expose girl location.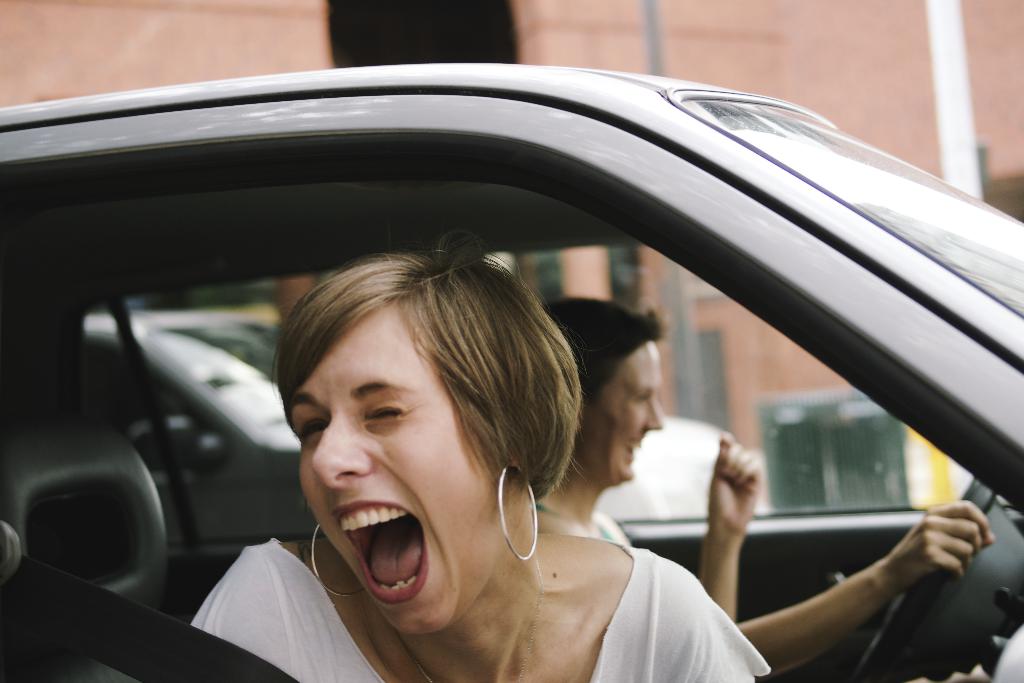
Exposed at rect(182, 254, 774, 682).
